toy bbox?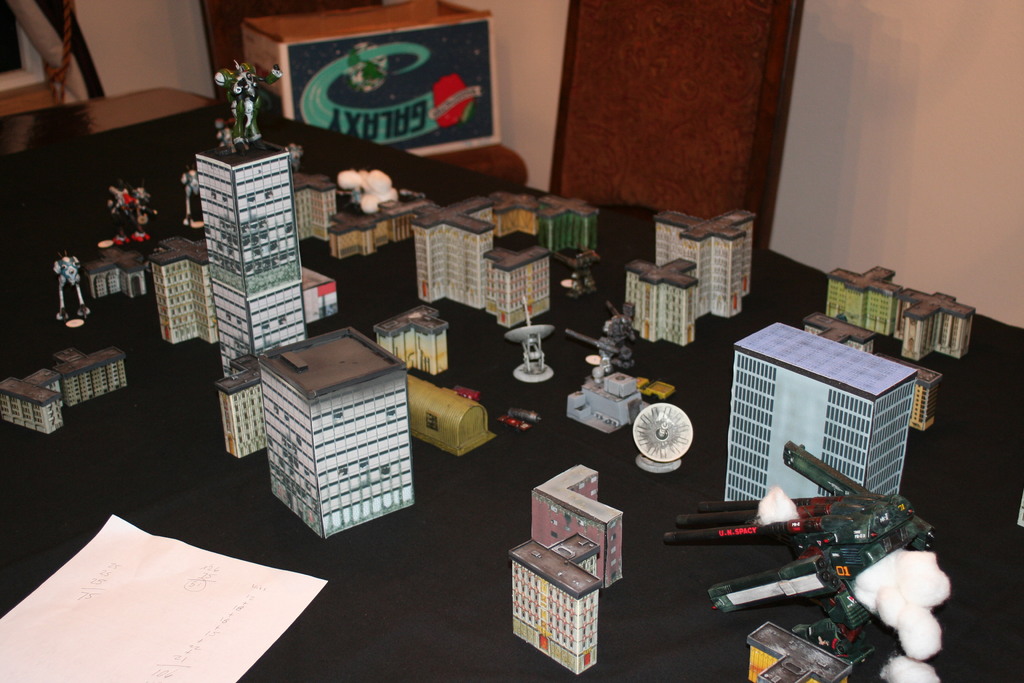
(left=50, top=343, right=123, bottom=411)
